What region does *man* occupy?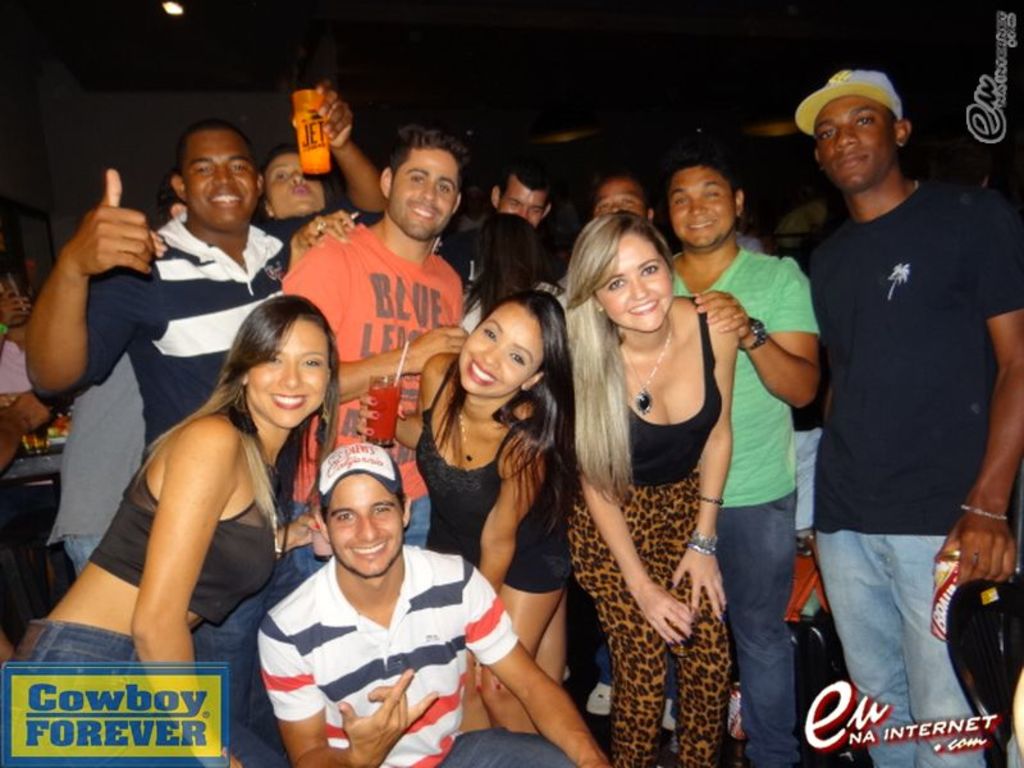
255, 440, 611, 767.
